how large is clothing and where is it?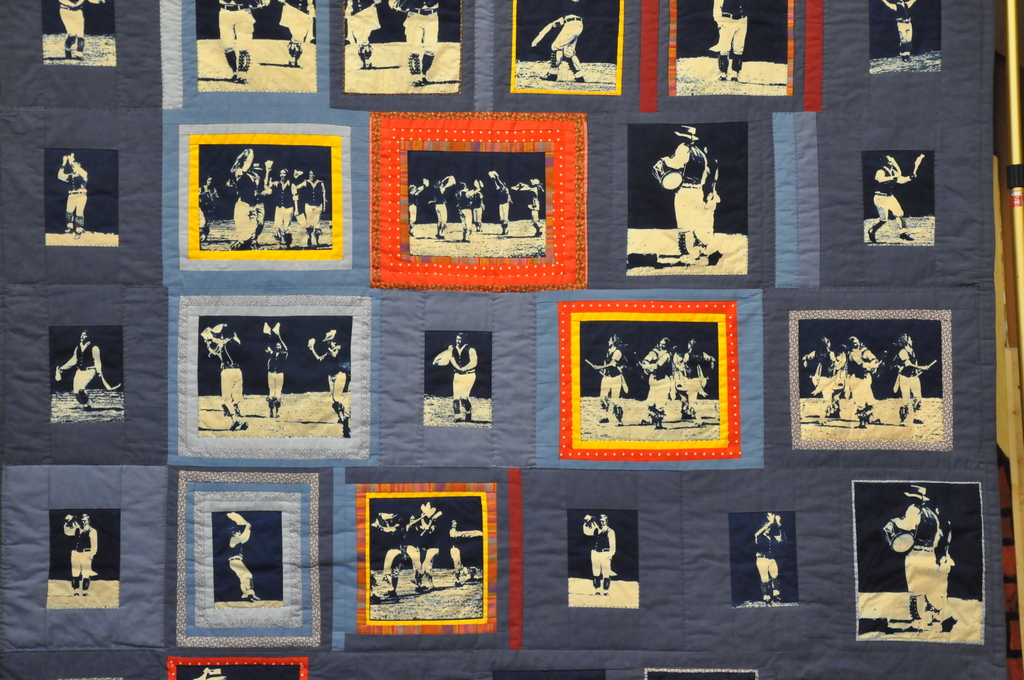
Bounding box: <region>886, 337, 925, 420</region>.
